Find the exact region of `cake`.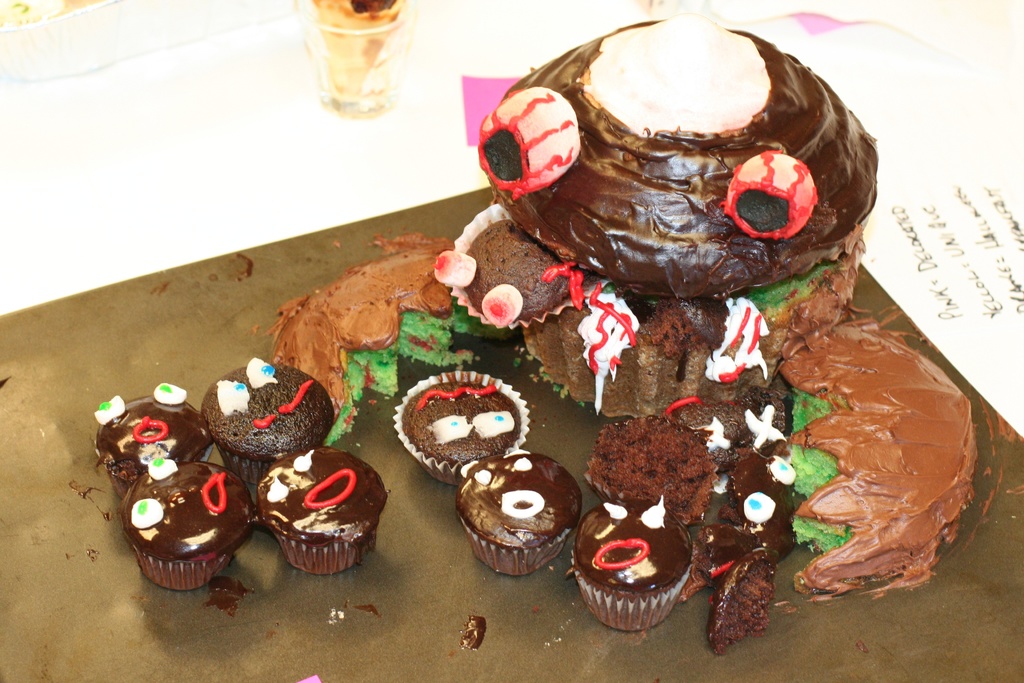
Exact region: (275, 248, 514, 441).
